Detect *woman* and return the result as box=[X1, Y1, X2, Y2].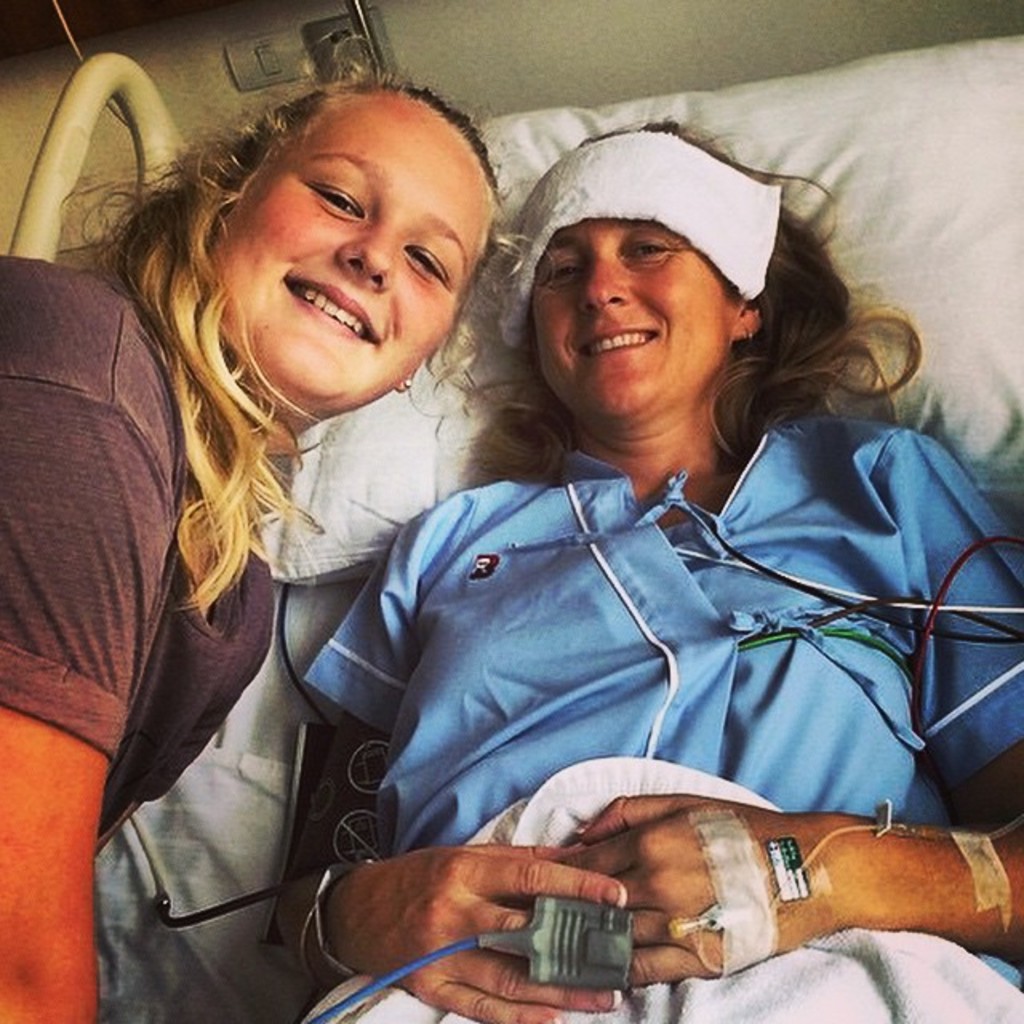
box=[291, 120, 1022, 1022].
